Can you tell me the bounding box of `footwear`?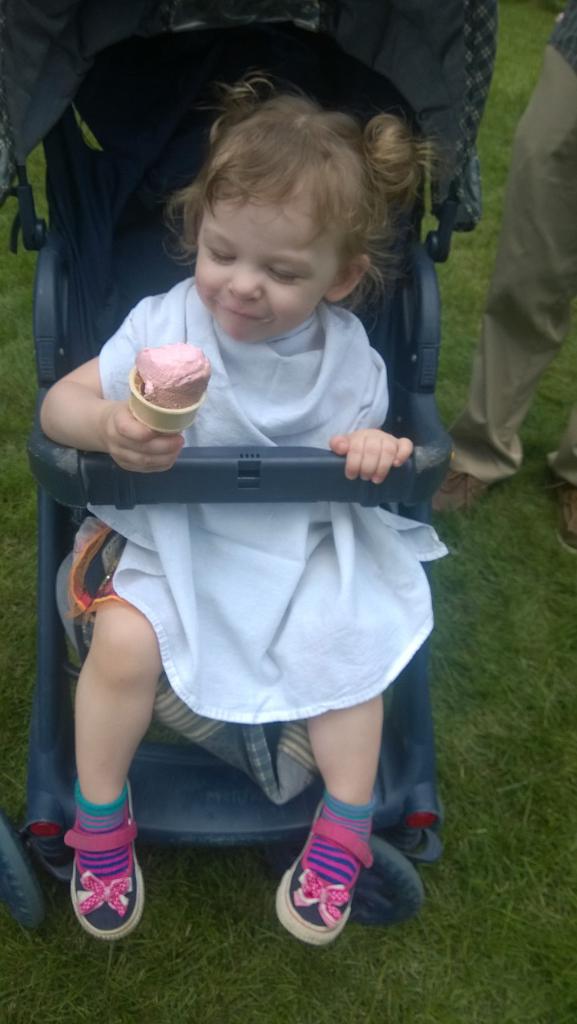
425:462:494:502.
